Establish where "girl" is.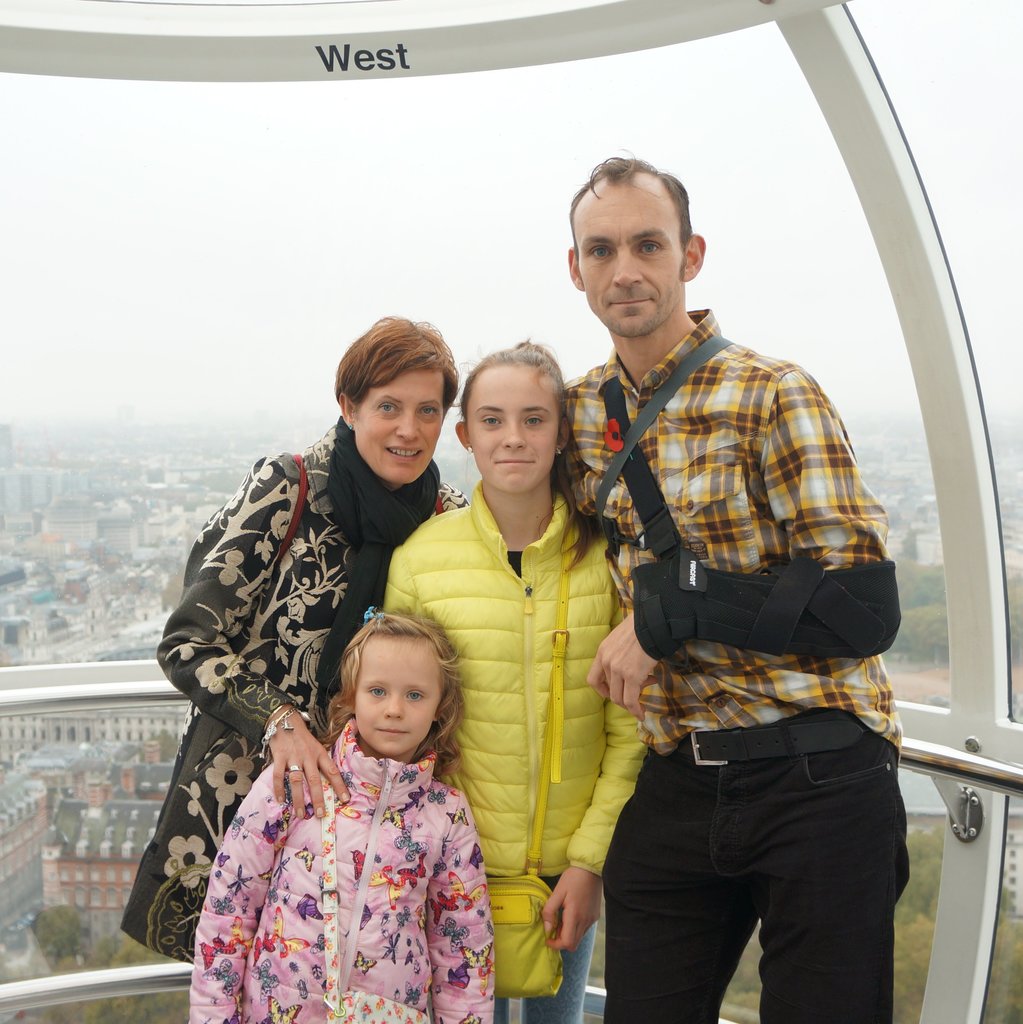
Established at <bbox>375, 337, 650, 1023</bbox>.
